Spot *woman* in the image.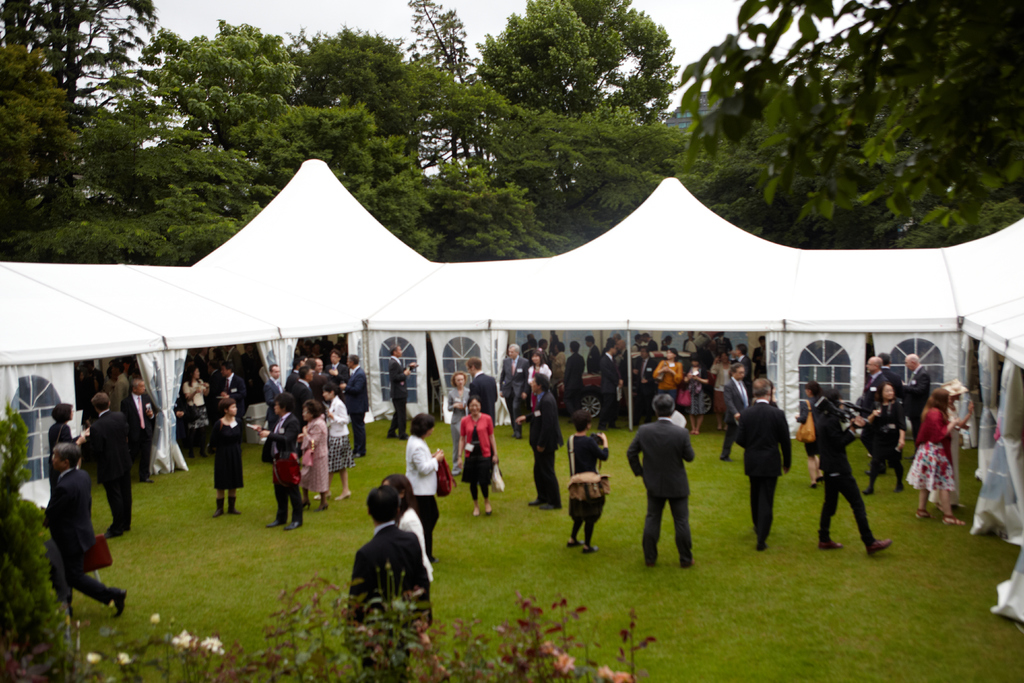
*woman* found at (x1=378, y1=472, x2=435, y2=604).
